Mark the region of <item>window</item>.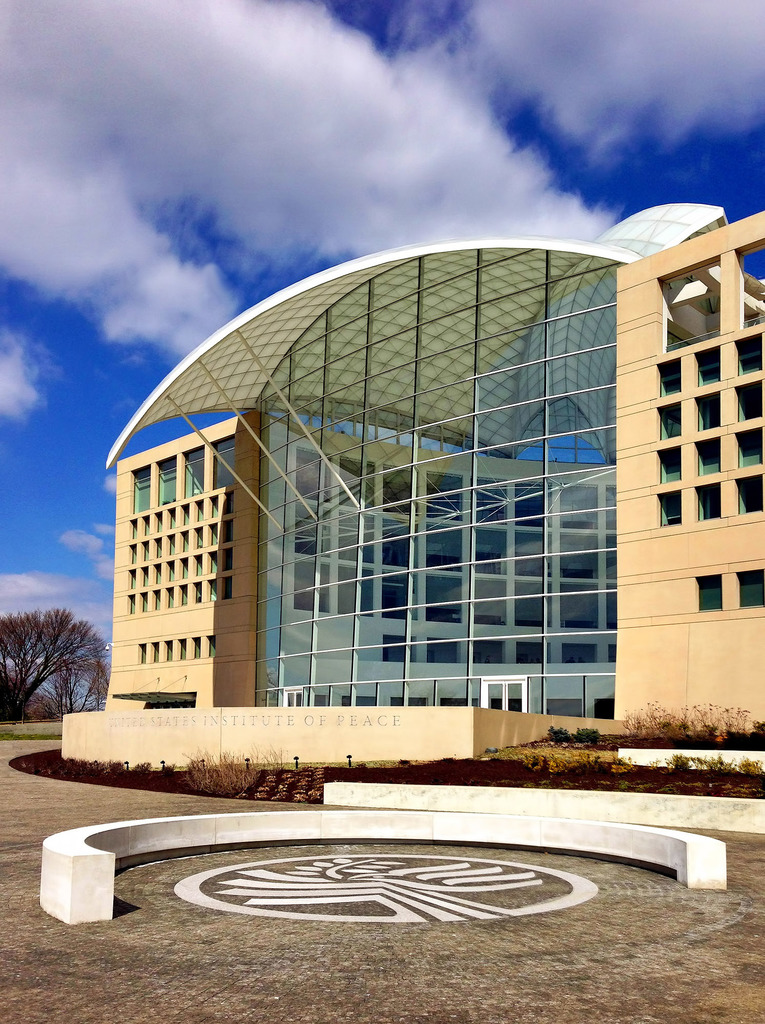
Region: crop(195, 503, 204, 521).
